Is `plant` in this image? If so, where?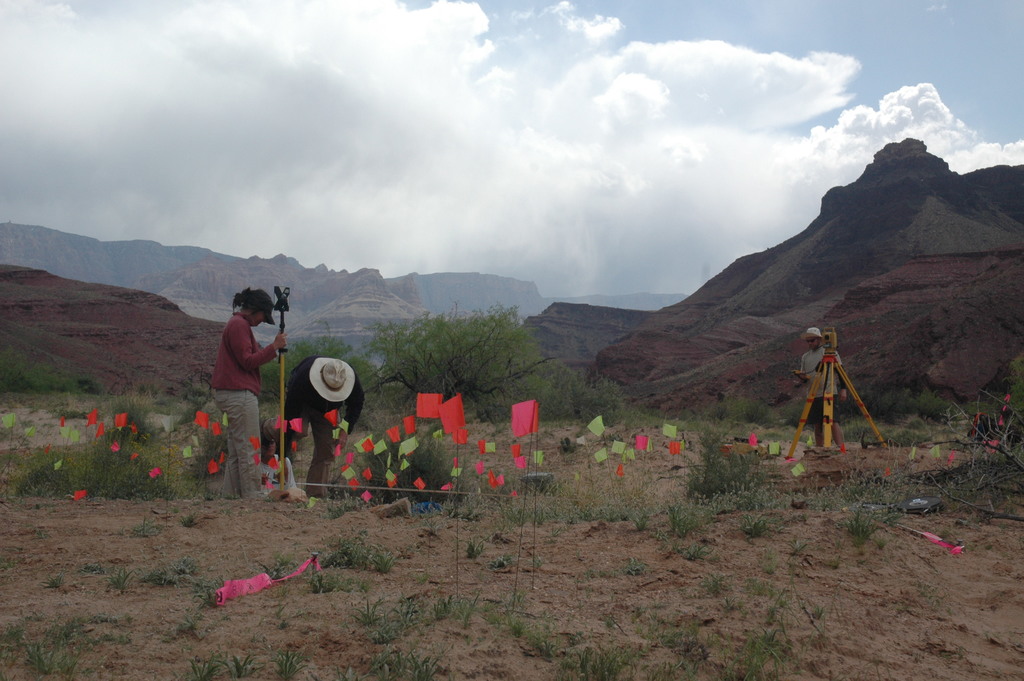
Yes, at bbox=[133, 518, 163, 539].
